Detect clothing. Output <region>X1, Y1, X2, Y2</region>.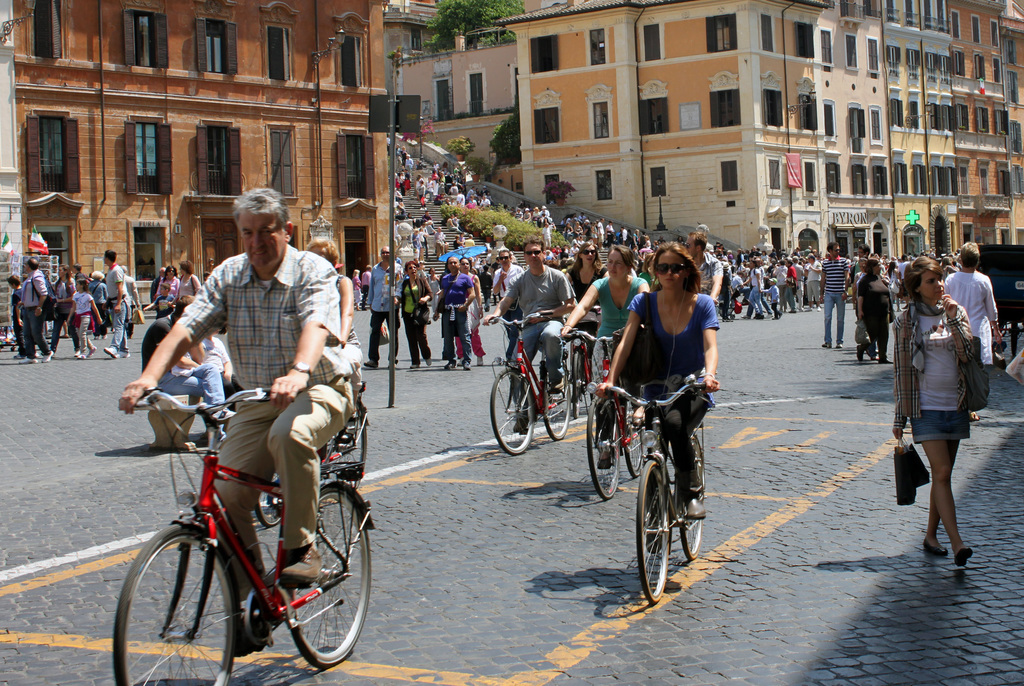
<region>502, 262, 524, 292</region>.
